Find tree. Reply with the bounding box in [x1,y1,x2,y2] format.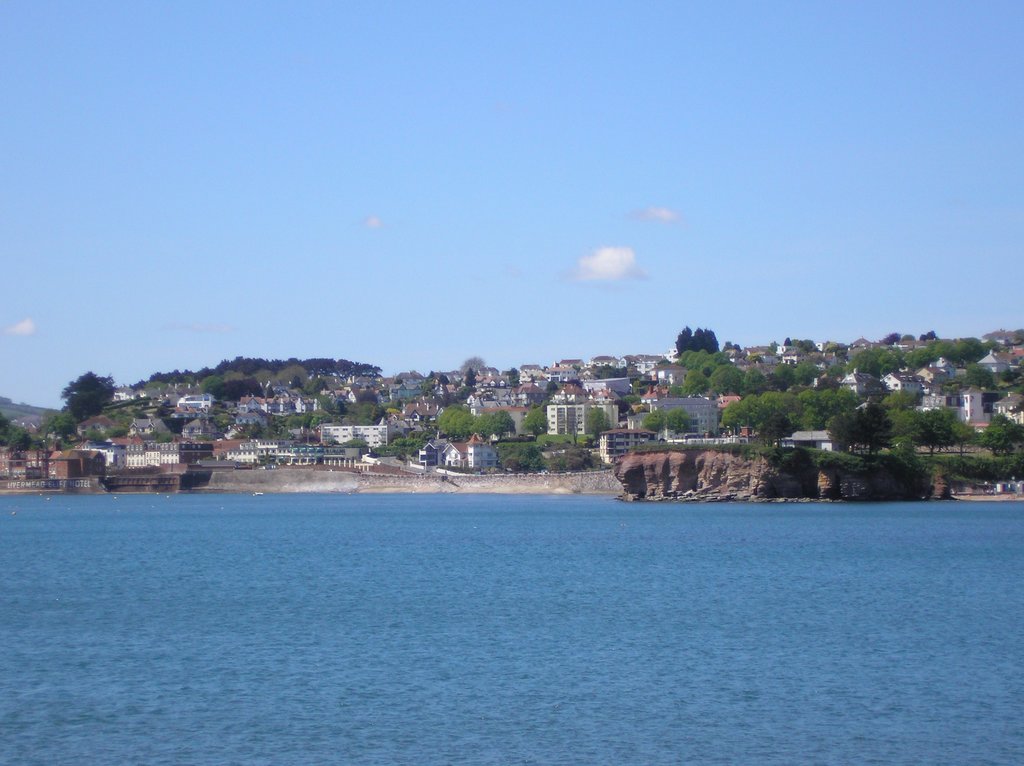
[617,387,642,411].
